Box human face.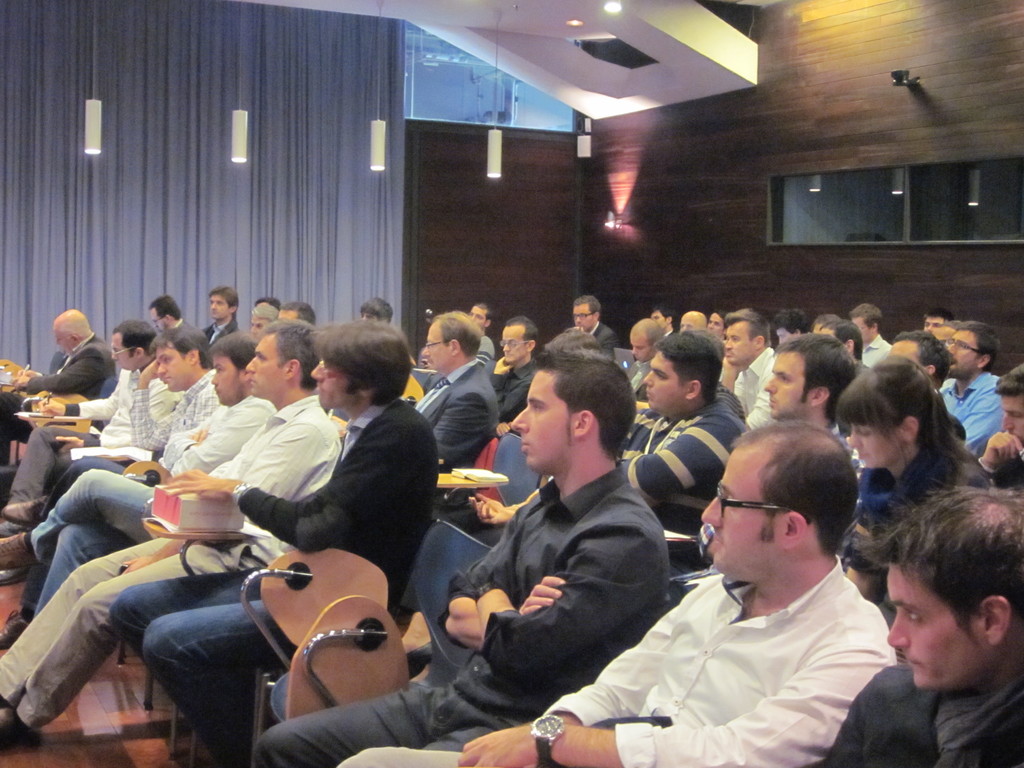
region(209, 352, 244, 408).
